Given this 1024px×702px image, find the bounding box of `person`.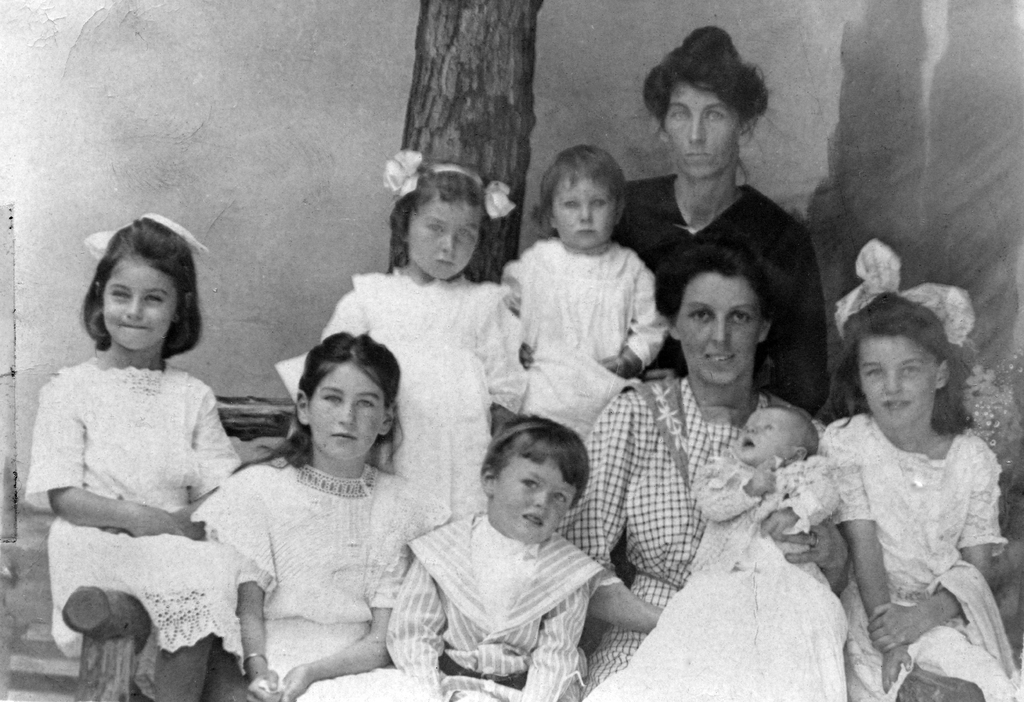
<bbox>560, 241, 830, 696</bbox>.
